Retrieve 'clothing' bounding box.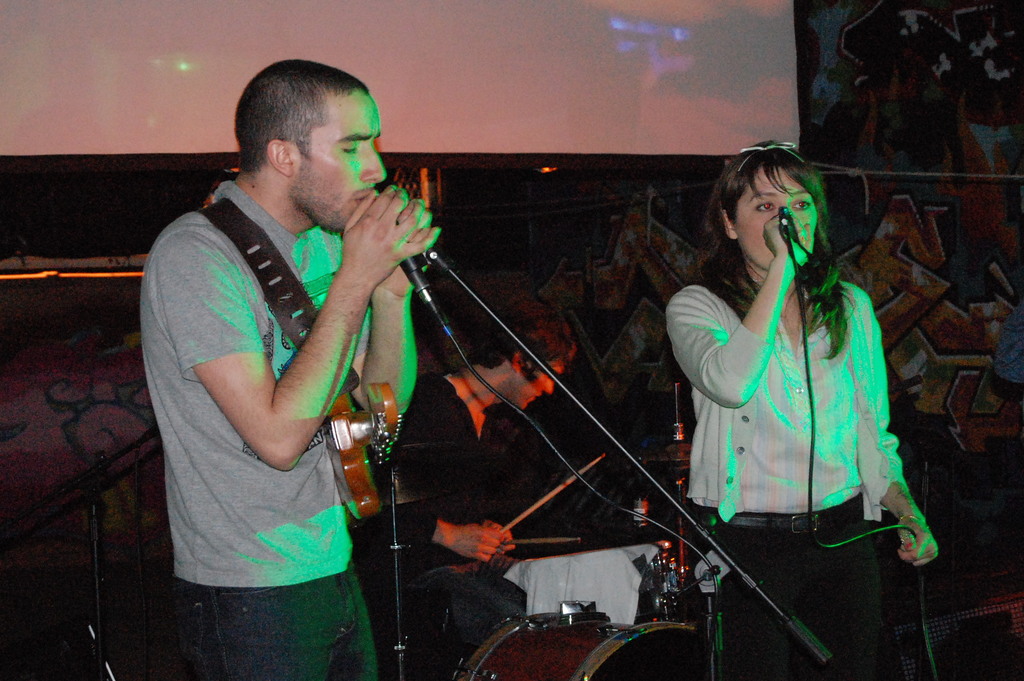
Bounding box: {"x1": 694, "y1": 218, "x2": 913, "y2": 562}.
